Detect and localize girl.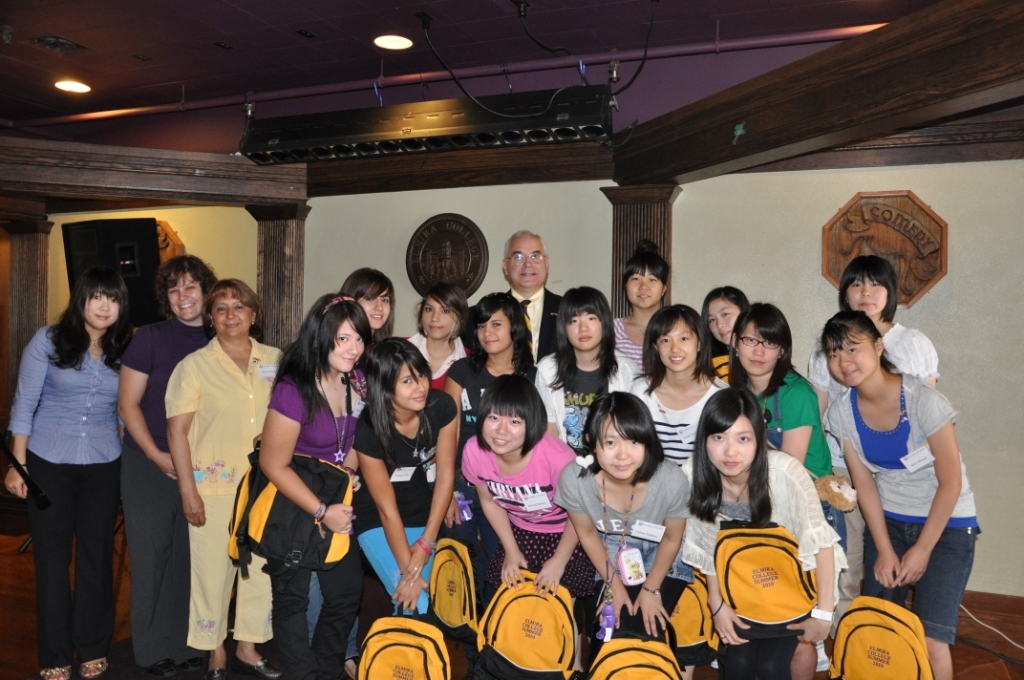
Localized at bbox(460, 374, 602, 604).
